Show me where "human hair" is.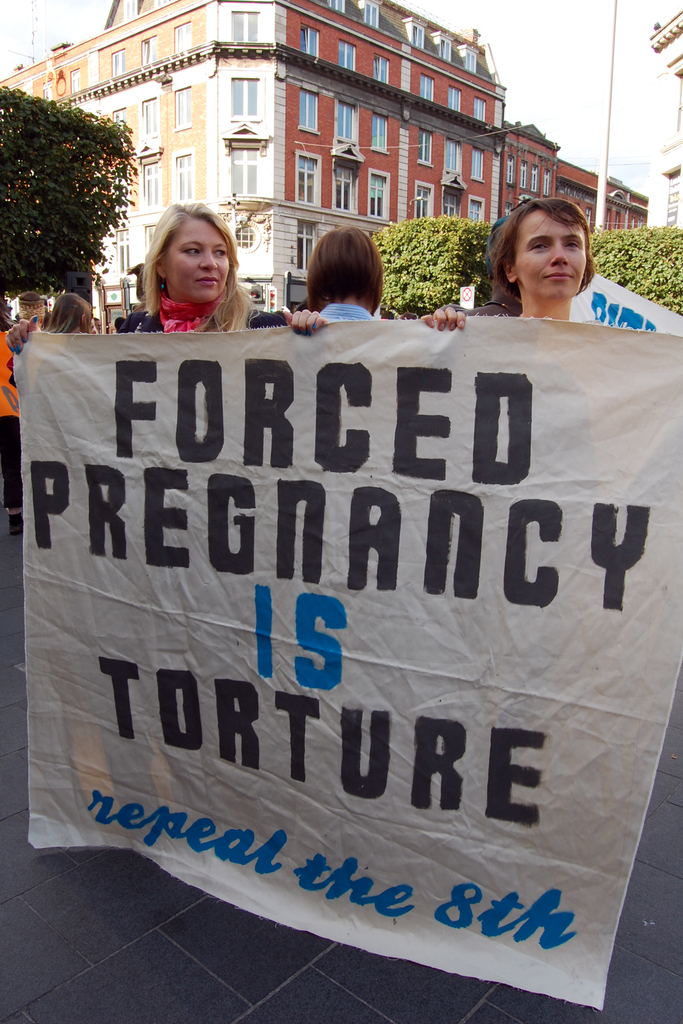
"human hair" is at [left=482, top=193, right=597, bottom=305].
